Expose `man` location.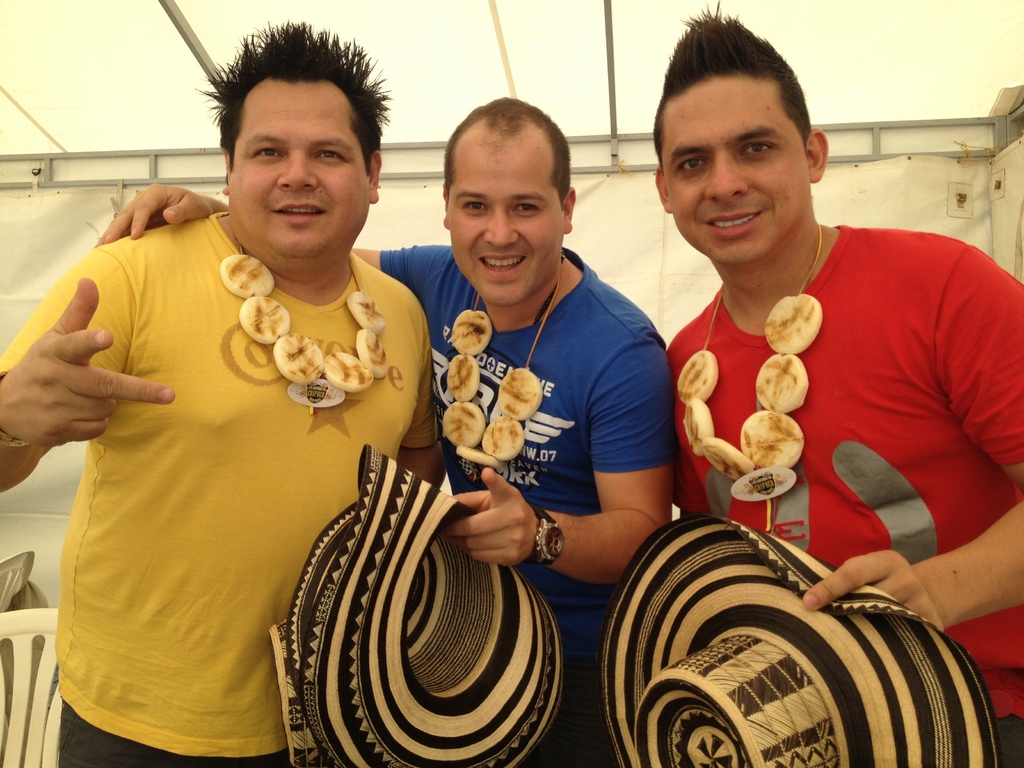
Exposed at BBox(0, 16, 445, 767).
